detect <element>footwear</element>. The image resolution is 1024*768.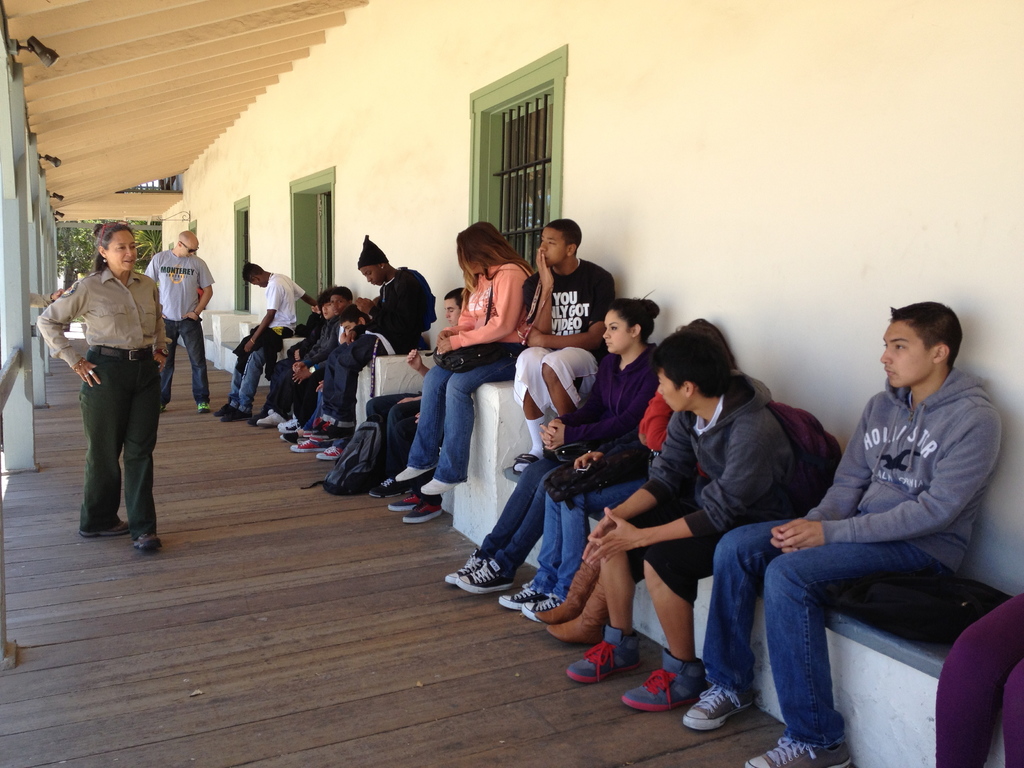
crop(217, 403, 236, 417).
